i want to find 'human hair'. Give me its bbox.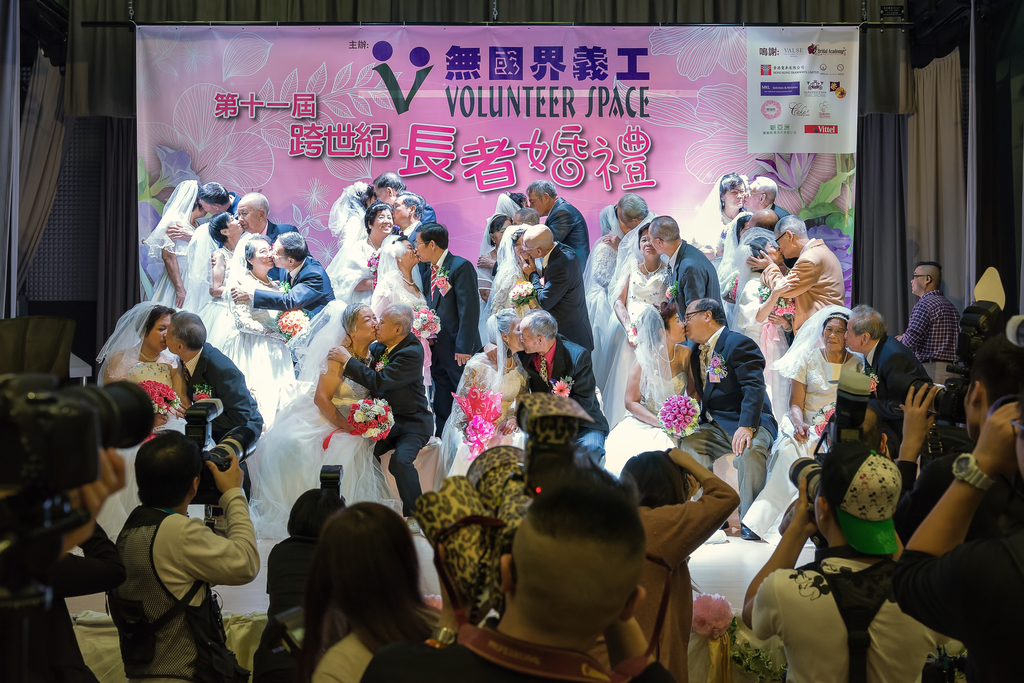
Rect(750, 175, 780, 206).
